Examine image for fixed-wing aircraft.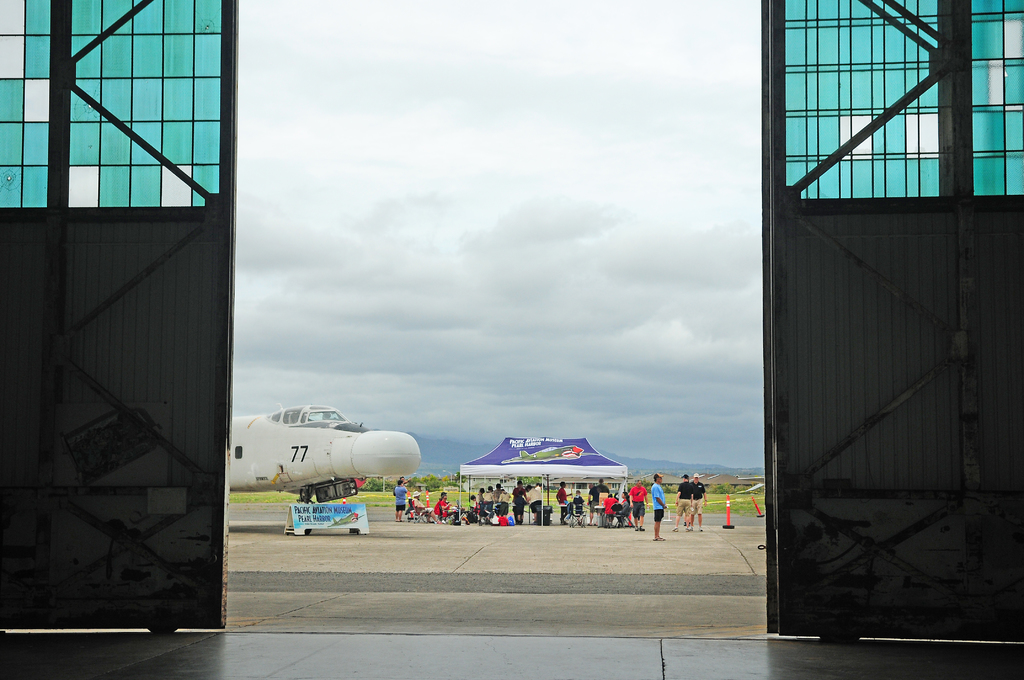
Examination result: [223,408,419,503].
